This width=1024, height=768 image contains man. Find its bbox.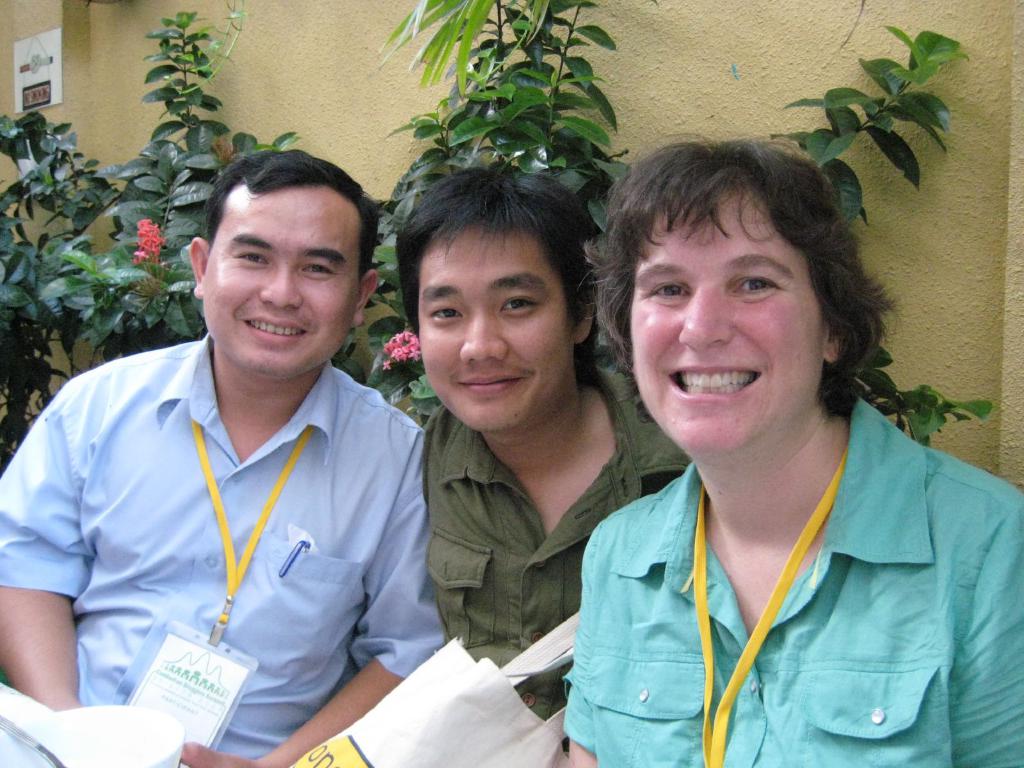
<box>387,161,707,762</box>.
